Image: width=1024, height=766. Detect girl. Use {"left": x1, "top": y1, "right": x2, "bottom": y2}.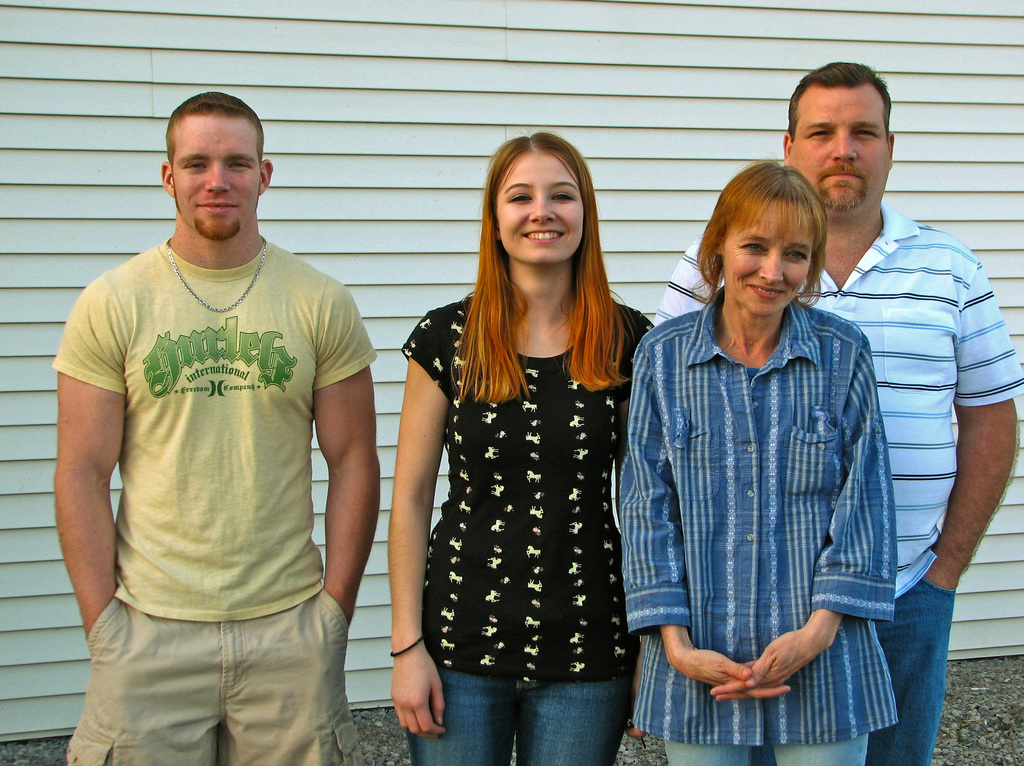
{"left": 391, "top": 124, "right": 656, "bottom": 765}.
